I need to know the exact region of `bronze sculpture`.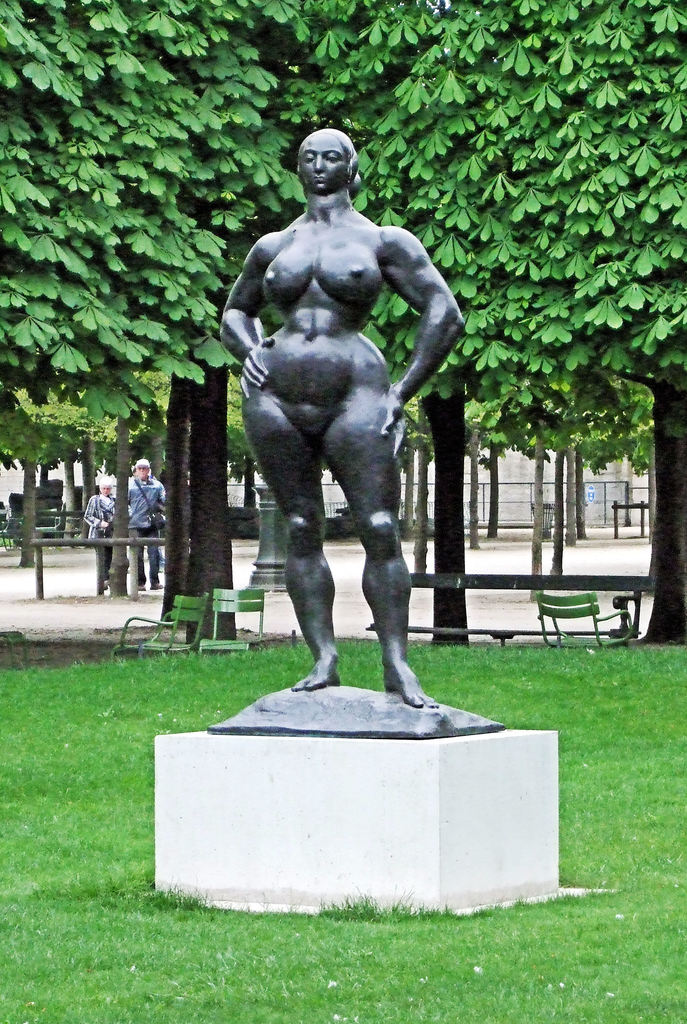
Region: crop(213, 121, 465, 717).
